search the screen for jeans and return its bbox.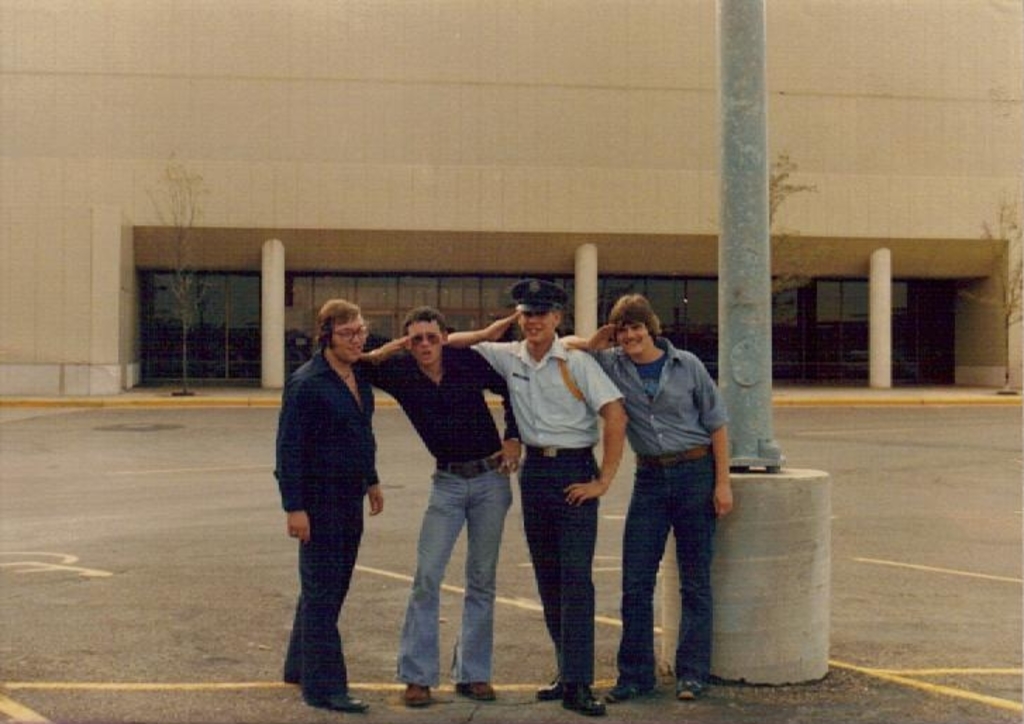
Found: <region>393, 448, 513, 701</region>.
